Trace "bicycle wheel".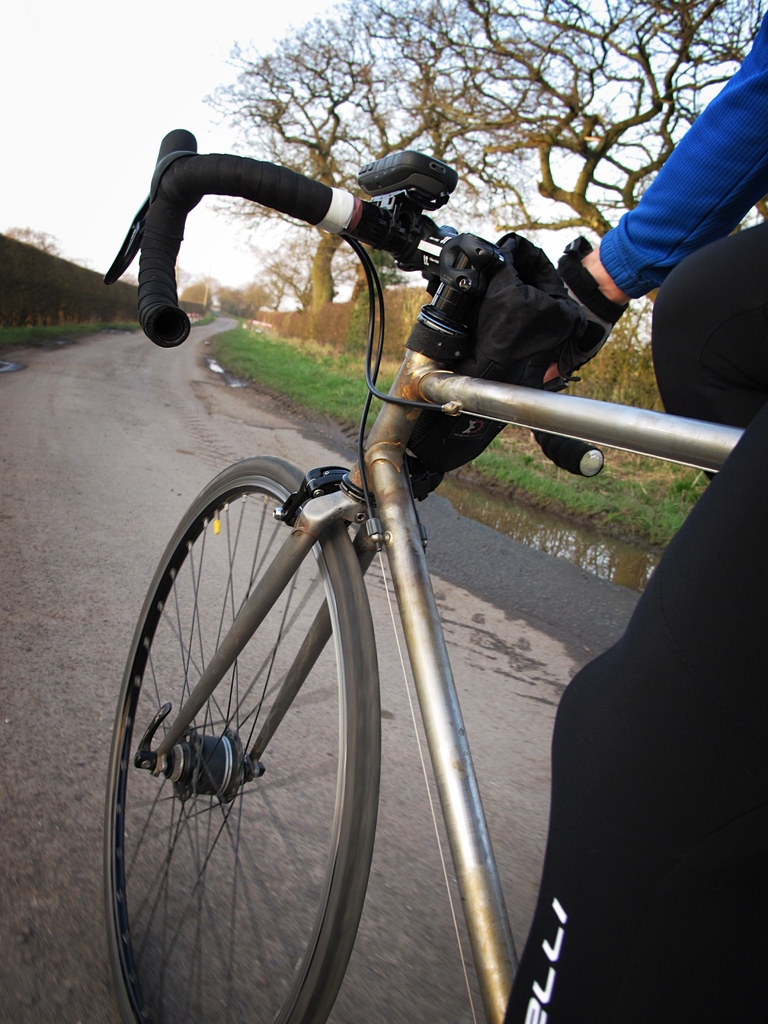
Traced to Rect(95, 456, 451, 1023).
